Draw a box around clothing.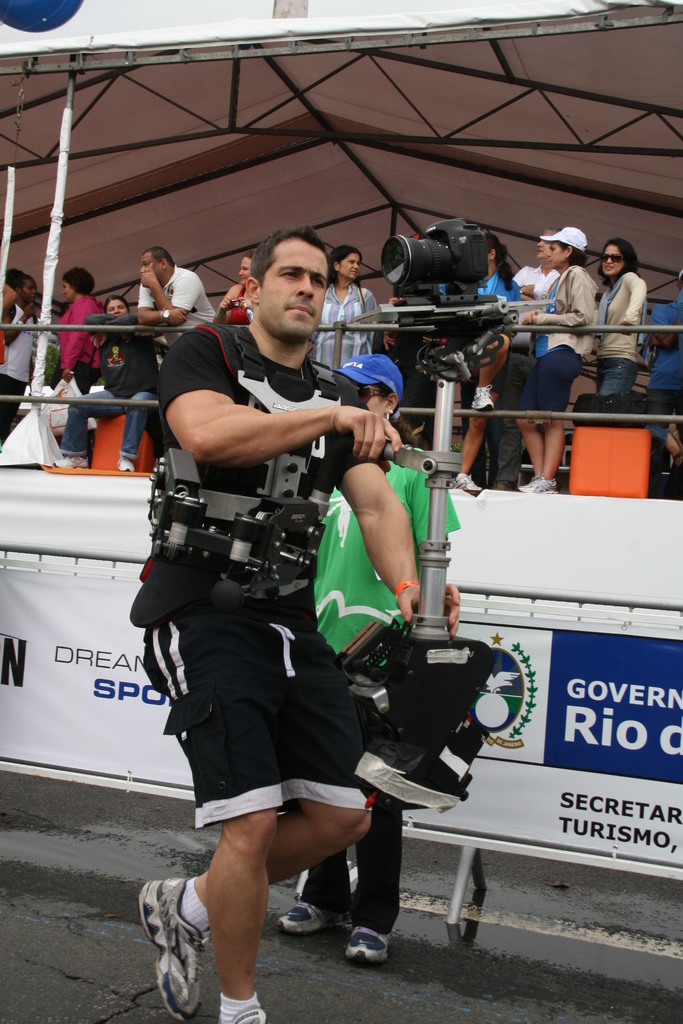
pyautogui.locateOnScreen(498, 262, 554, 482).
